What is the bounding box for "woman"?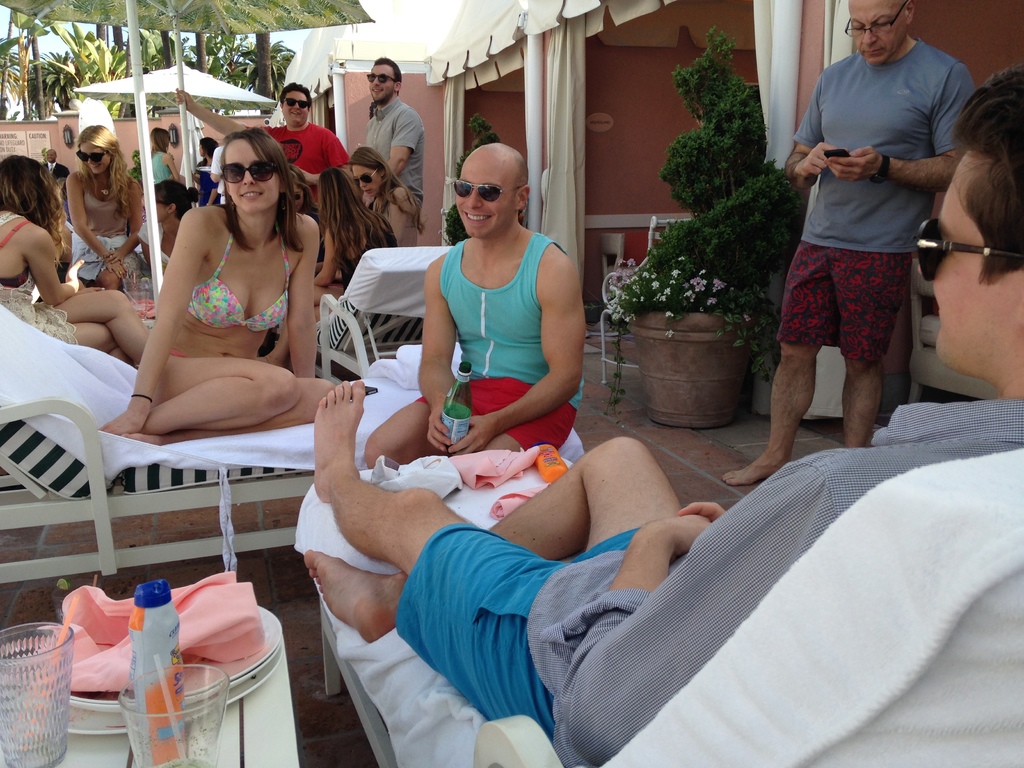
bbox=[288, 171, 322, 259].
